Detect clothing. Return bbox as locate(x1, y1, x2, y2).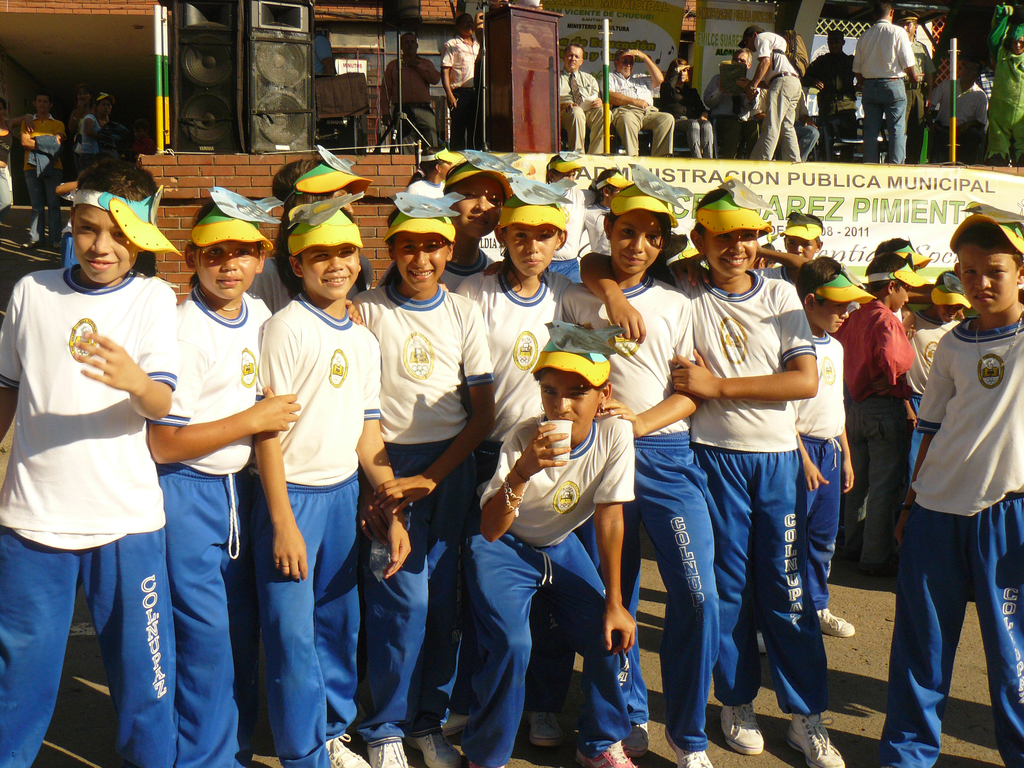
locate(559, 65, 612, 152).
